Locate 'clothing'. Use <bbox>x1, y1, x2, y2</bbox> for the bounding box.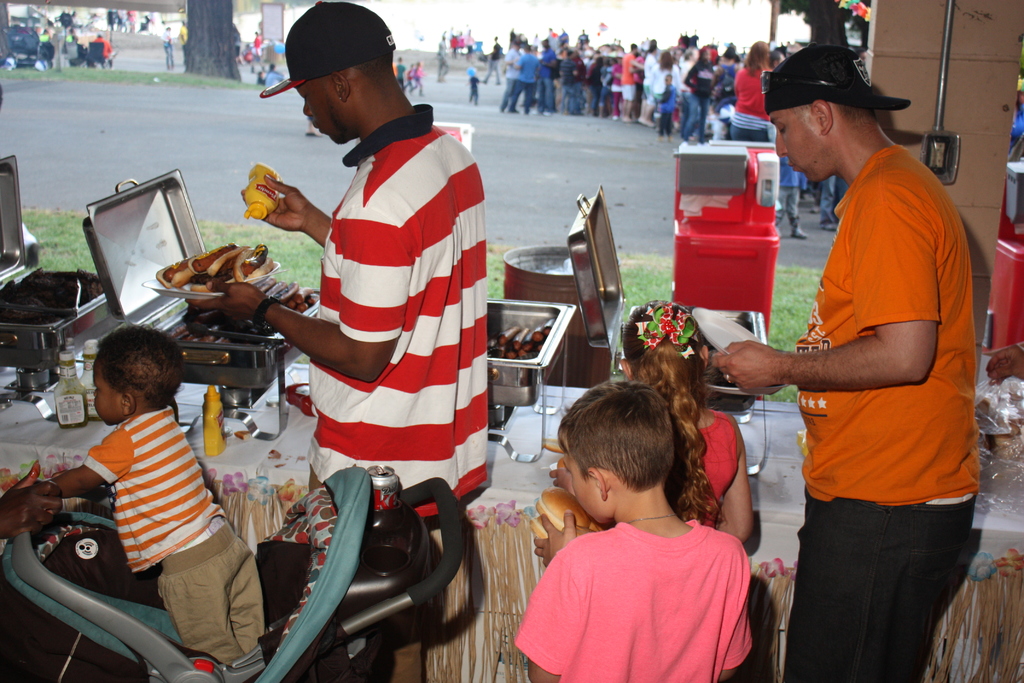
<bbox>161, 30, 177, 68</bbox>.
